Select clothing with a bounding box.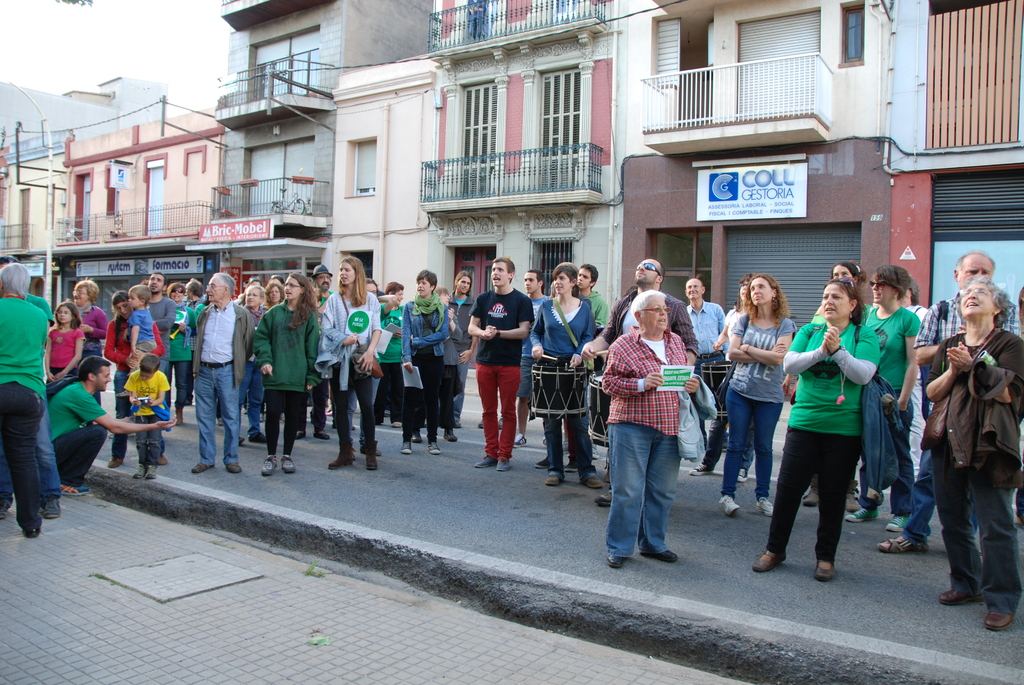
detection(259, 302, 319, 387).
